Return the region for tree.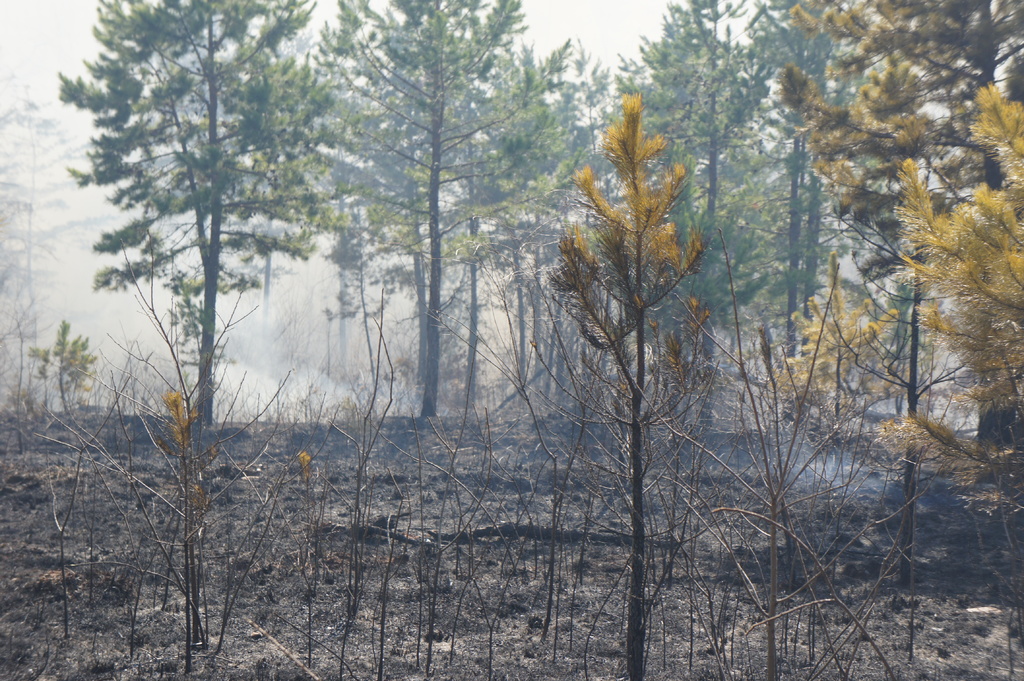
886/72/1023/536.
